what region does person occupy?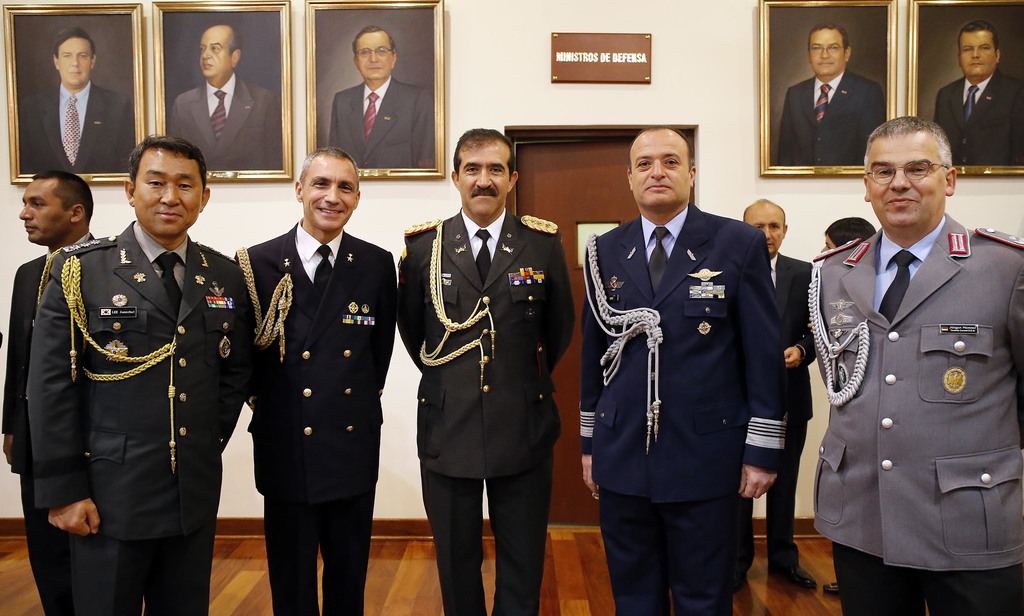
(391,124,573,615).
